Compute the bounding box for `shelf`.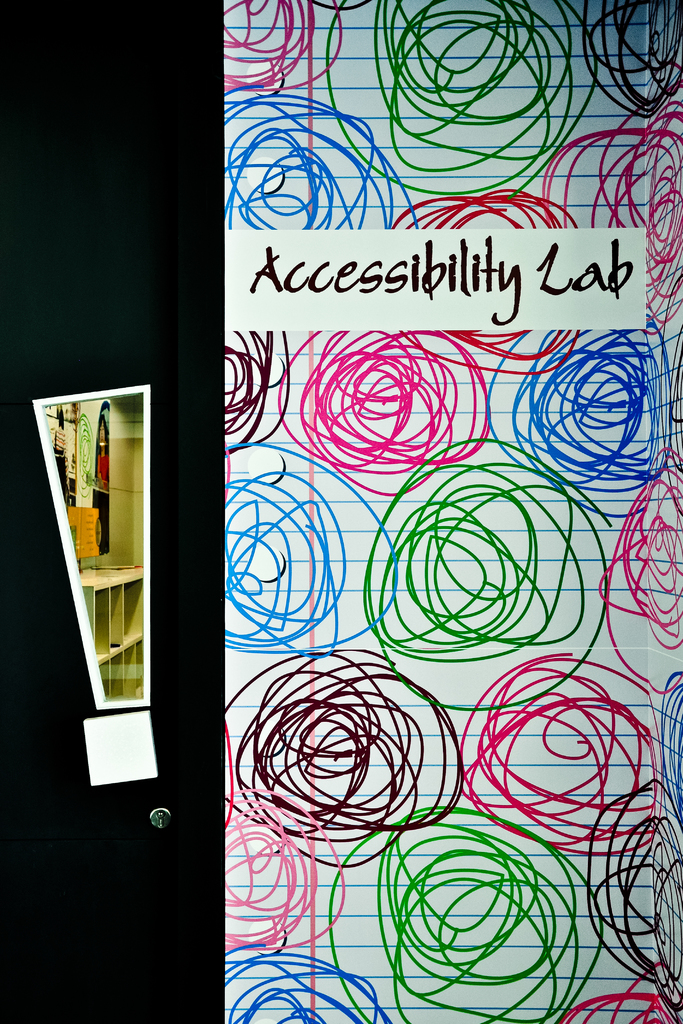
left=113, top=654, right=125, bottom=694.
